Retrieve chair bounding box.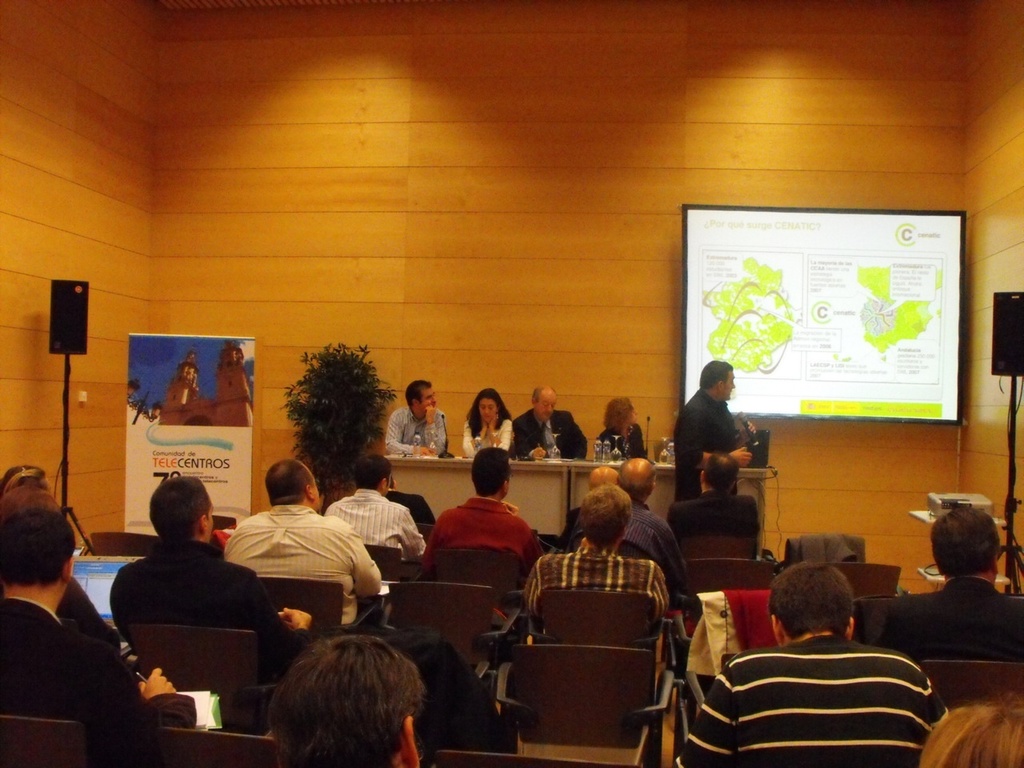
Bounding box: (left=685, top=525, right=759, bottom=557).
